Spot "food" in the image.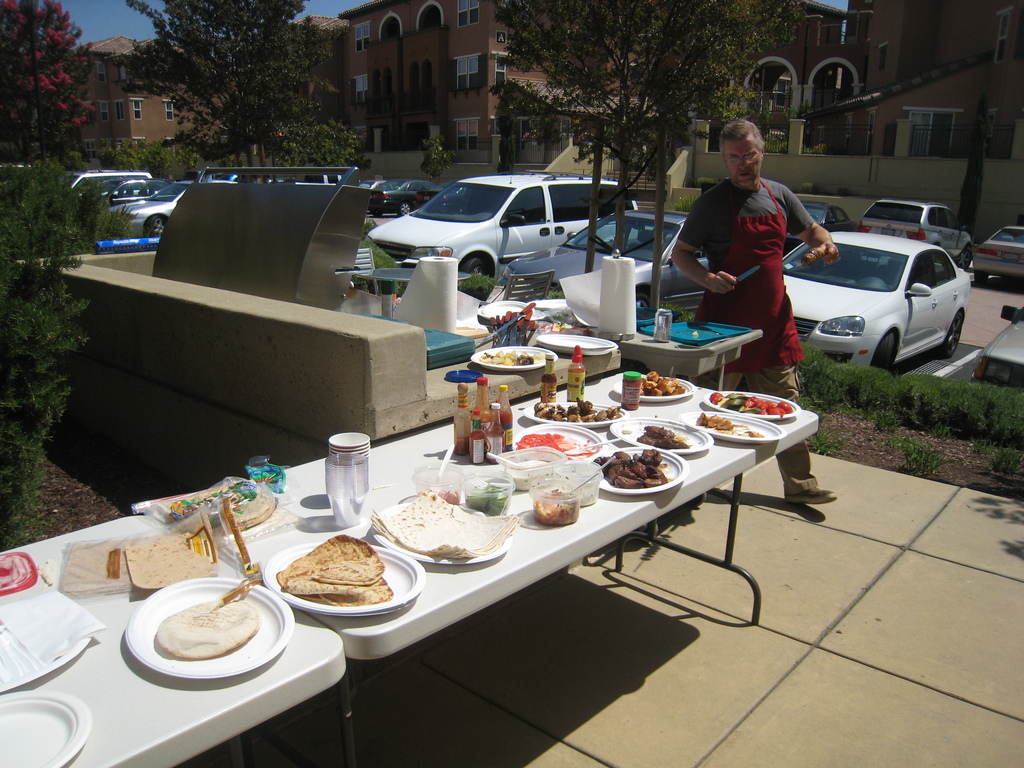
"food" found at [716, 415, 734, 431].
